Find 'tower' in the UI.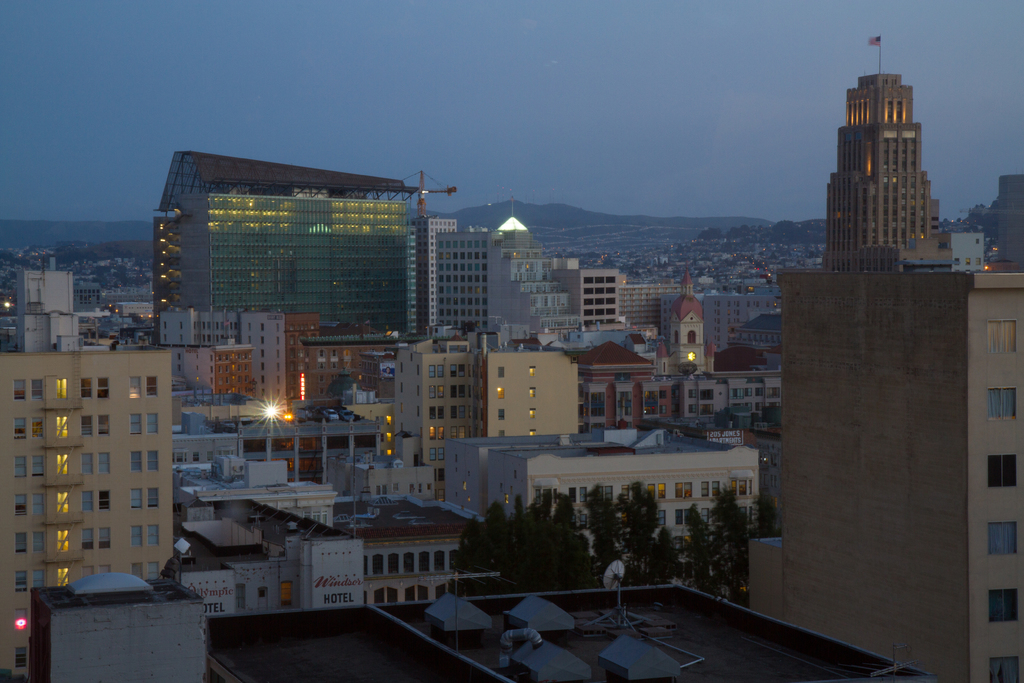
UI element at [left=416, top=214, right=490, bottom=347].
